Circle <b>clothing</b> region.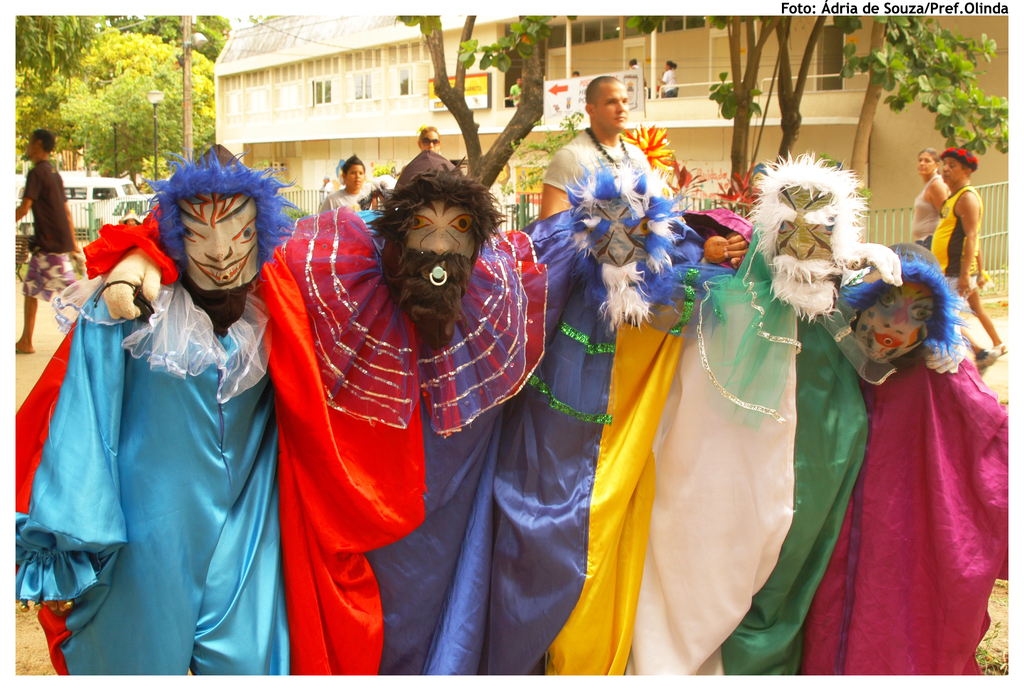
Region: [x1=538, y1=127, x2=663, y2=200].
